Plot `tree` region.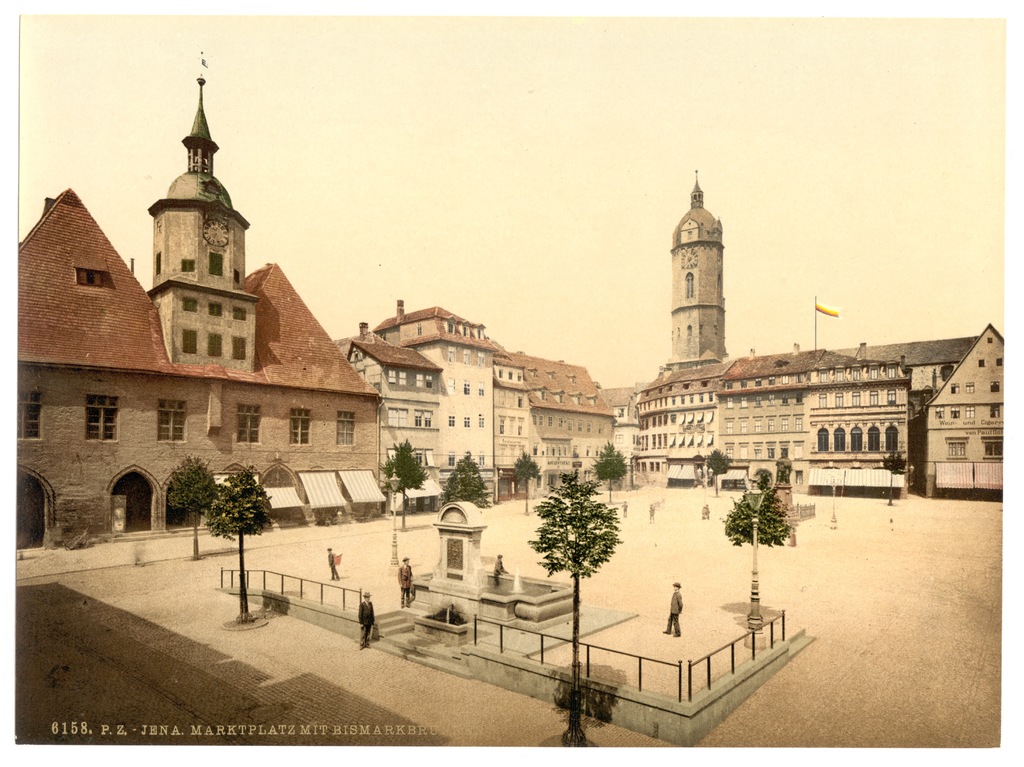
Plotted at (x1=374, y1=430, x2=433, y2=537).
